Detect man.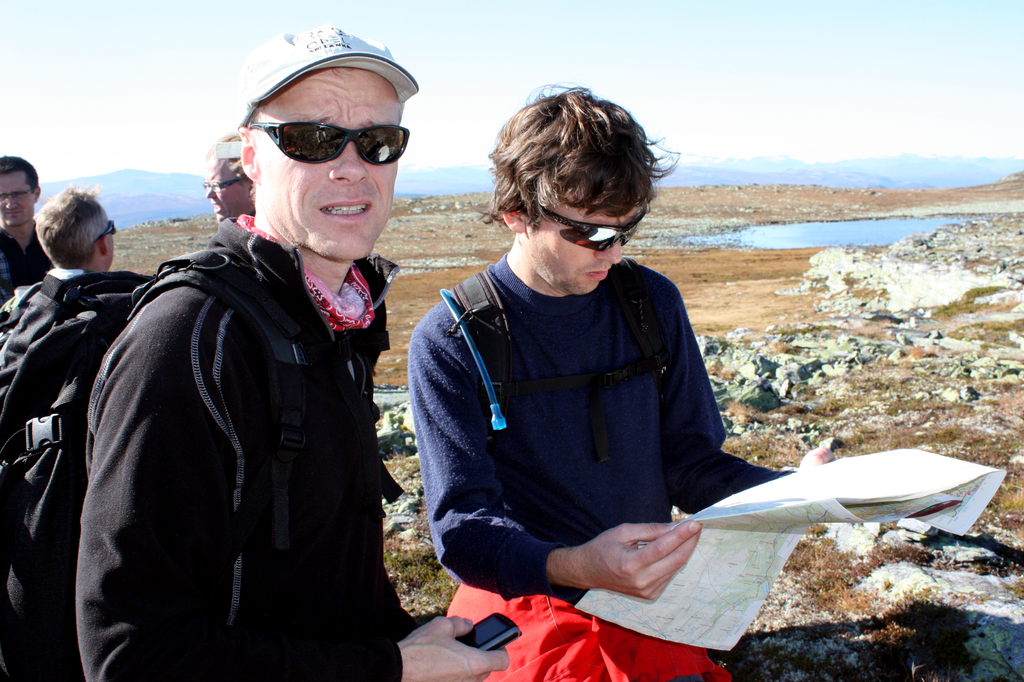
Detected at crop(204, 131, 253, 225).
